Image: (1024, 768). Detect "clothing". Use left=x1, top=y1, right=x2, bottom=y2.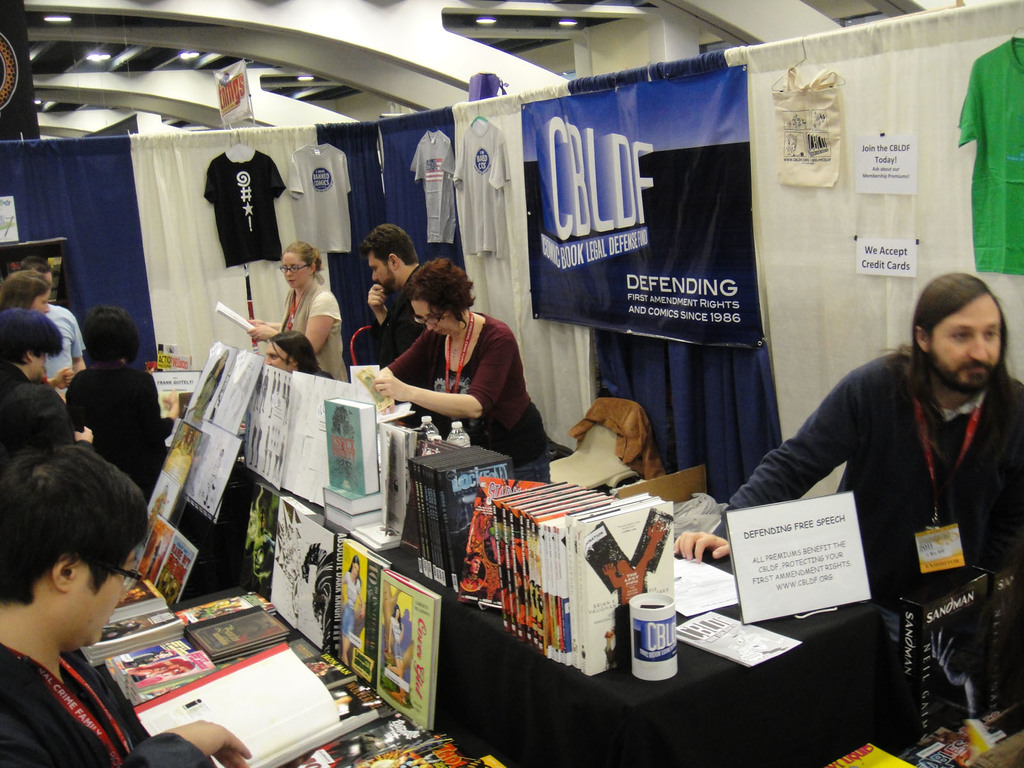
left=199, top=145, right=283, bottom=270.
